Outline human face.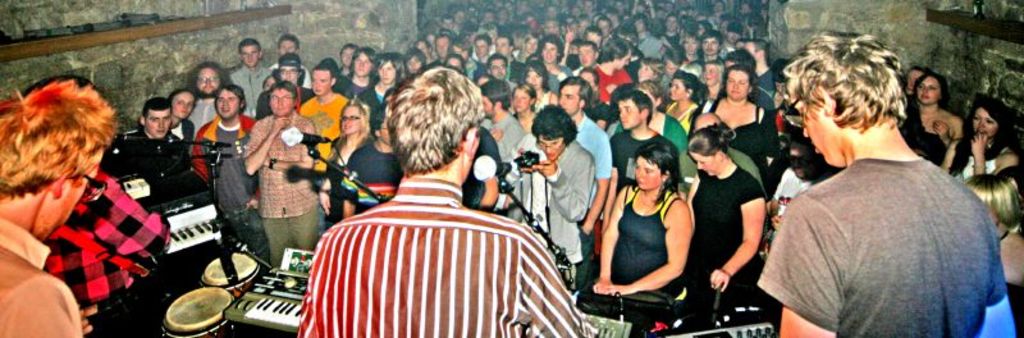
Outline: box(242, 46, 261, 61).
